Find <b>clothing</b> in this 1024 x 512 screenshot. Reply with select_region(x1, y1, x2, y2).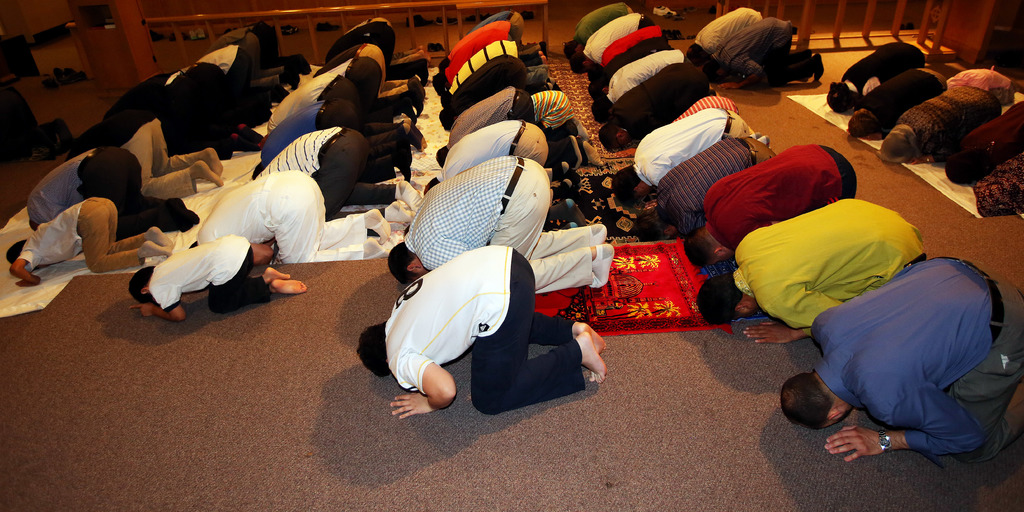
select_region(383, 248, 587, 418).
